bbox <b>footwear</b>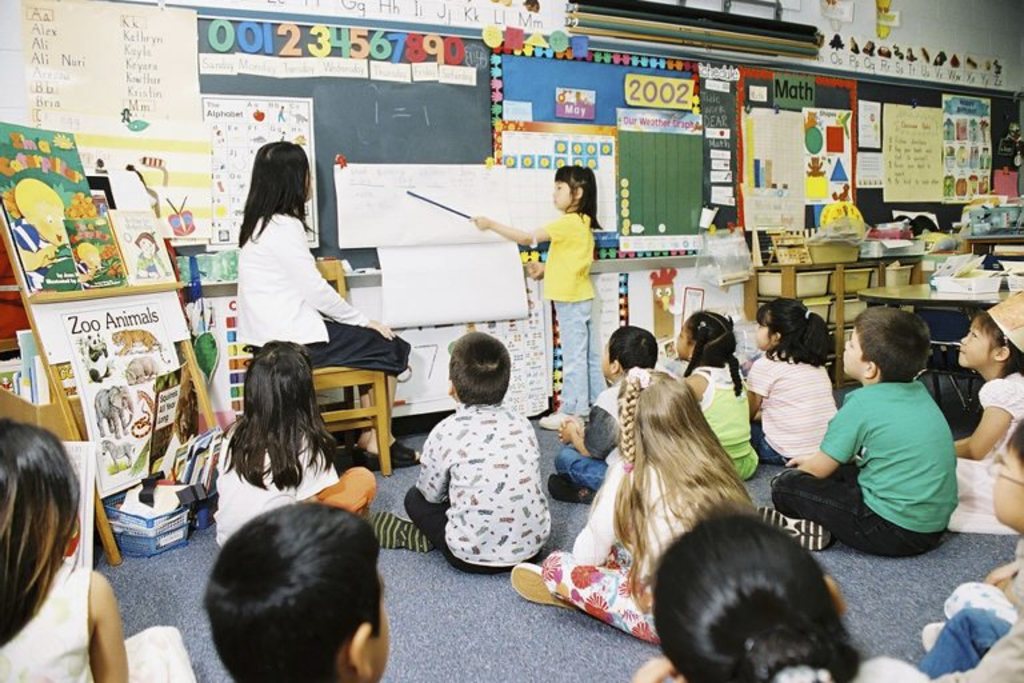
x1=756 y1=504 x2=829 y2=552
